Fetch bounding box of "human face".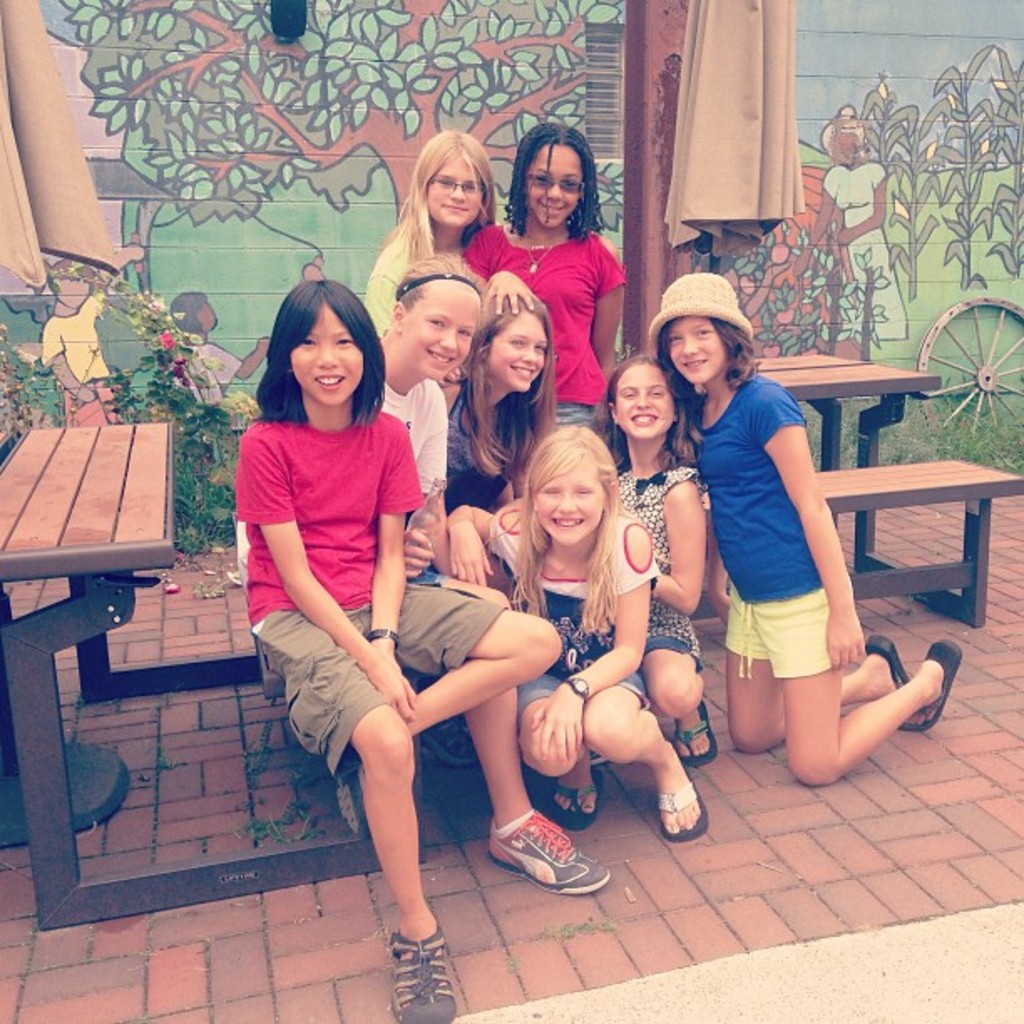
Bbox: locate(527, 141, 589, 223).
